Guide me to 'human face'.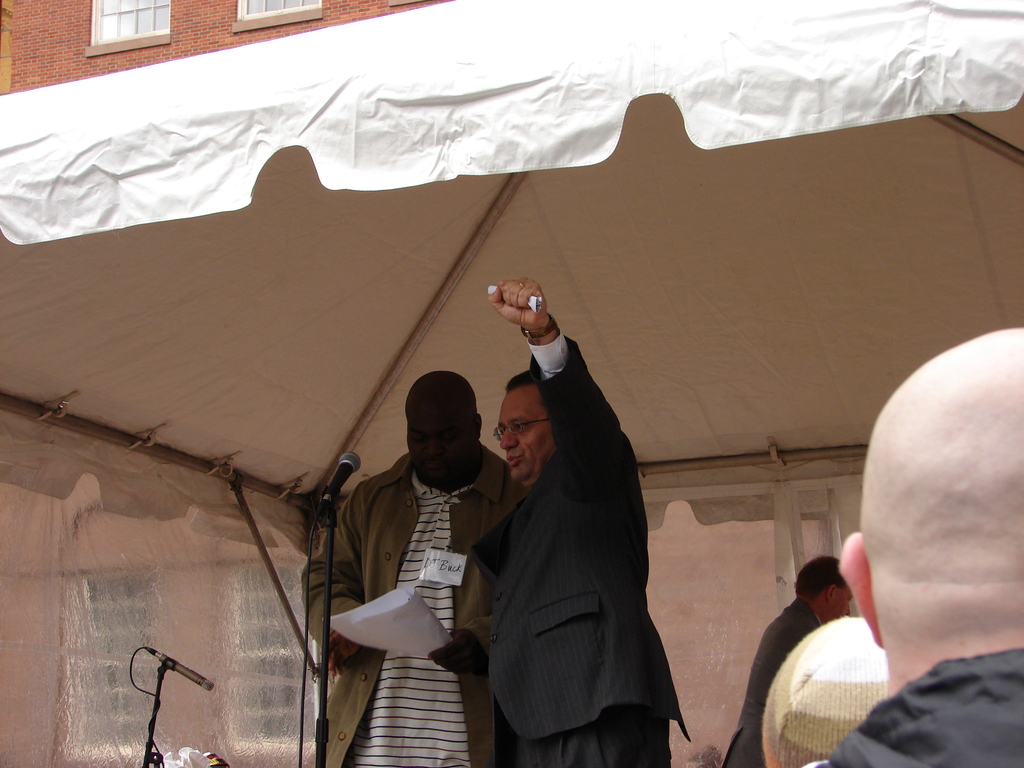
Guidance: <region>409, 388, 475, 486</region>.
